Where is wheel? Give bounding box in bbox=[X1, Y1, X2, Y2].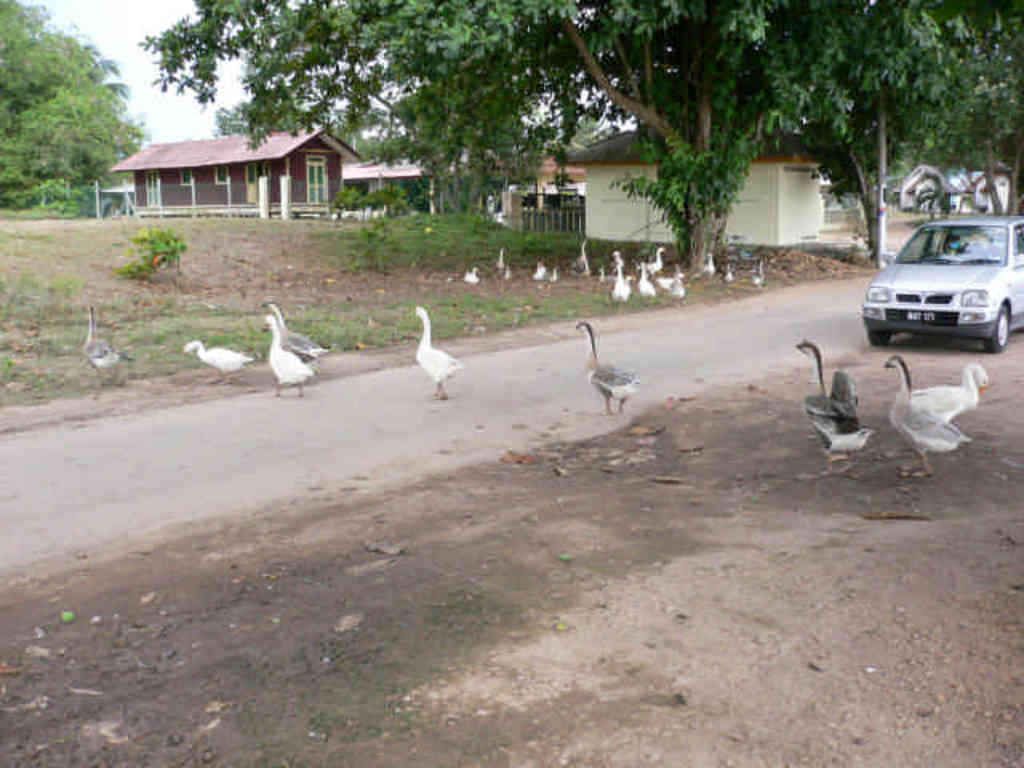
bbox=[867, 326, 890, 347].
